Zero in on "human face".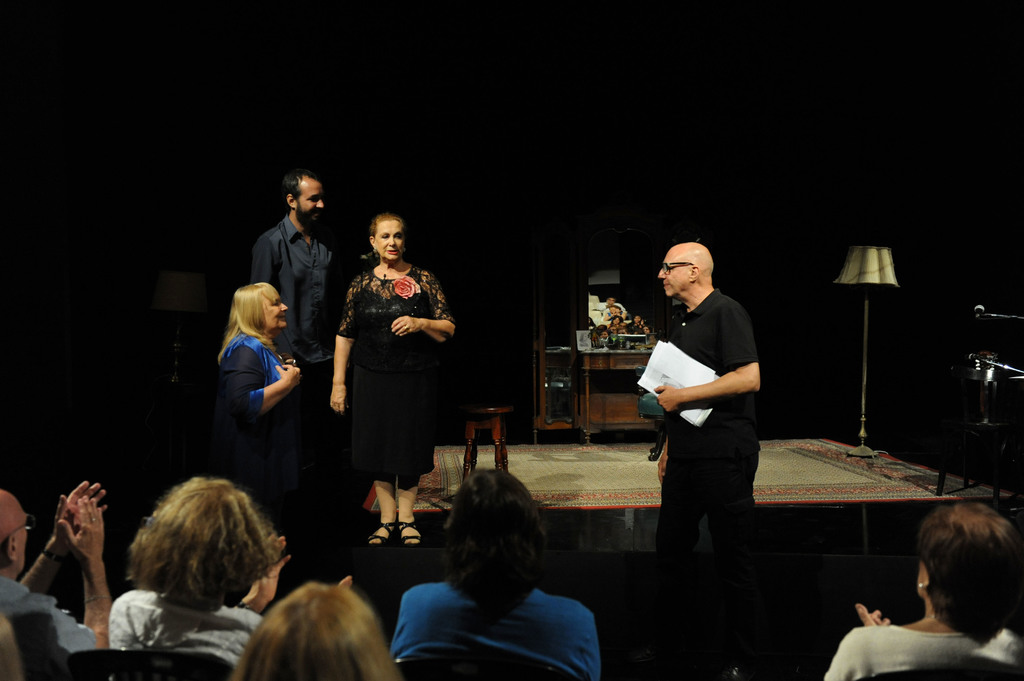
Zeroed in: region(658, 251, 691, 293).
